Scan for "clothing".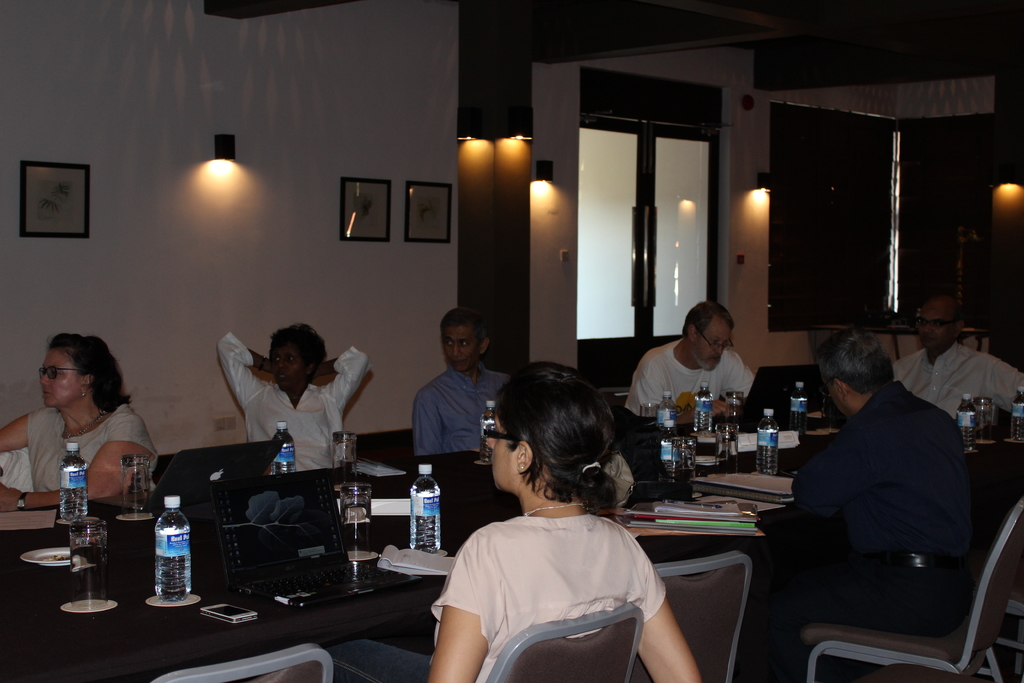
Scan result: (220,328,372,475).
